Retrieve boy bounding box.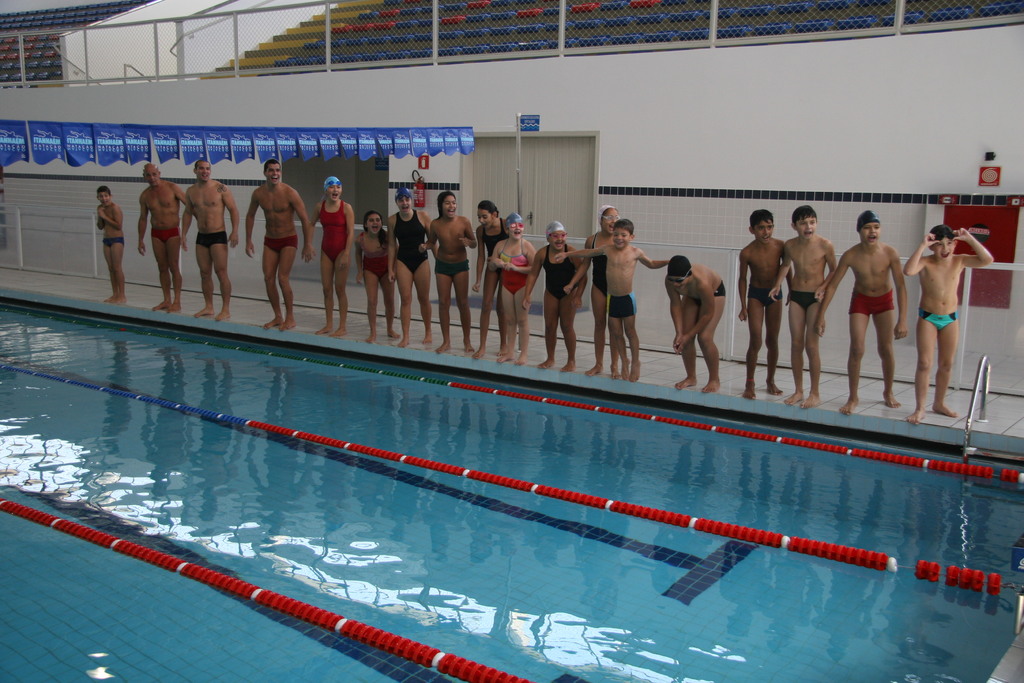
Bounding box: [98,186,124,304].
